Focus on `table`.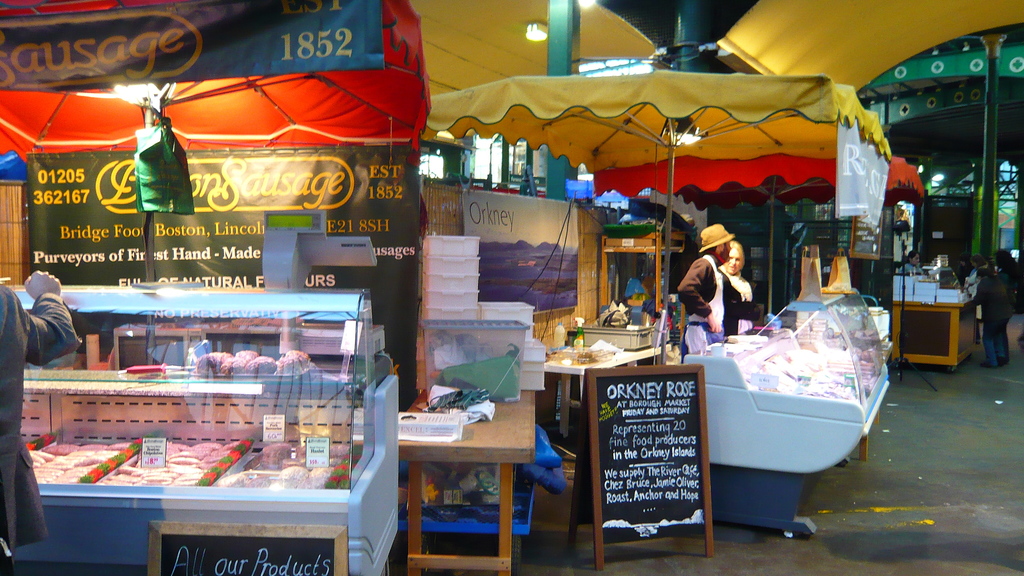
Focused at 383:380:548:563.
